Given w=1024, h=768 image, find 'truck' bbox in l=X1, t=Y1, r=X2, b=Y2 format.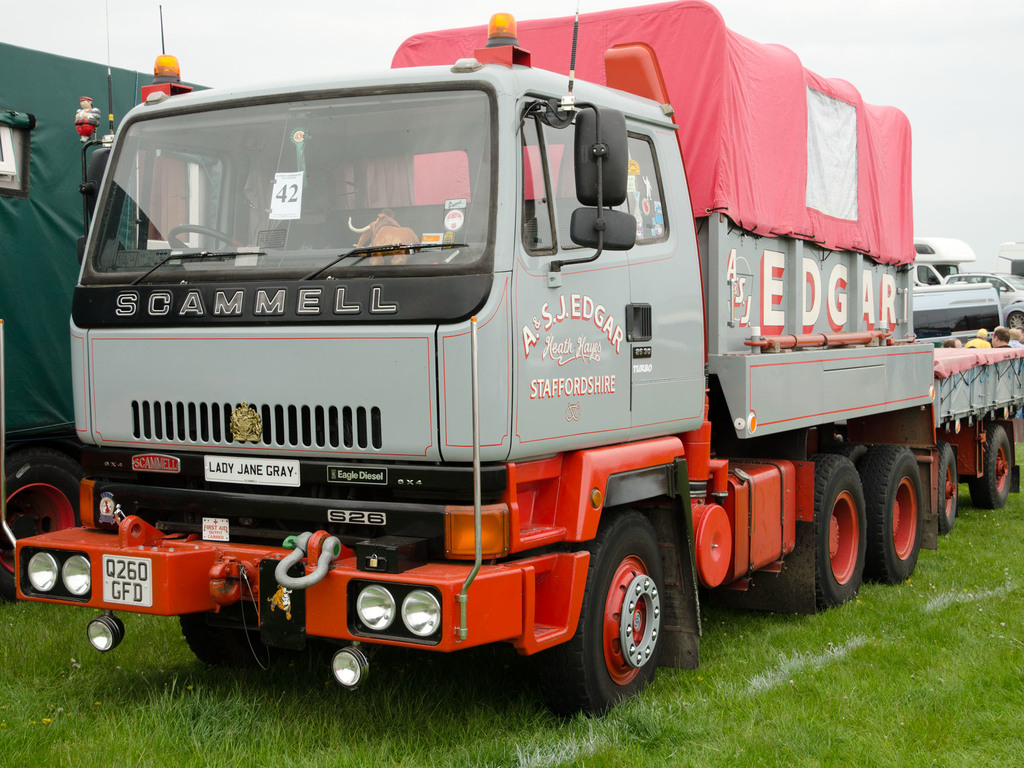
l=40, t=17, r=985, b=708.
